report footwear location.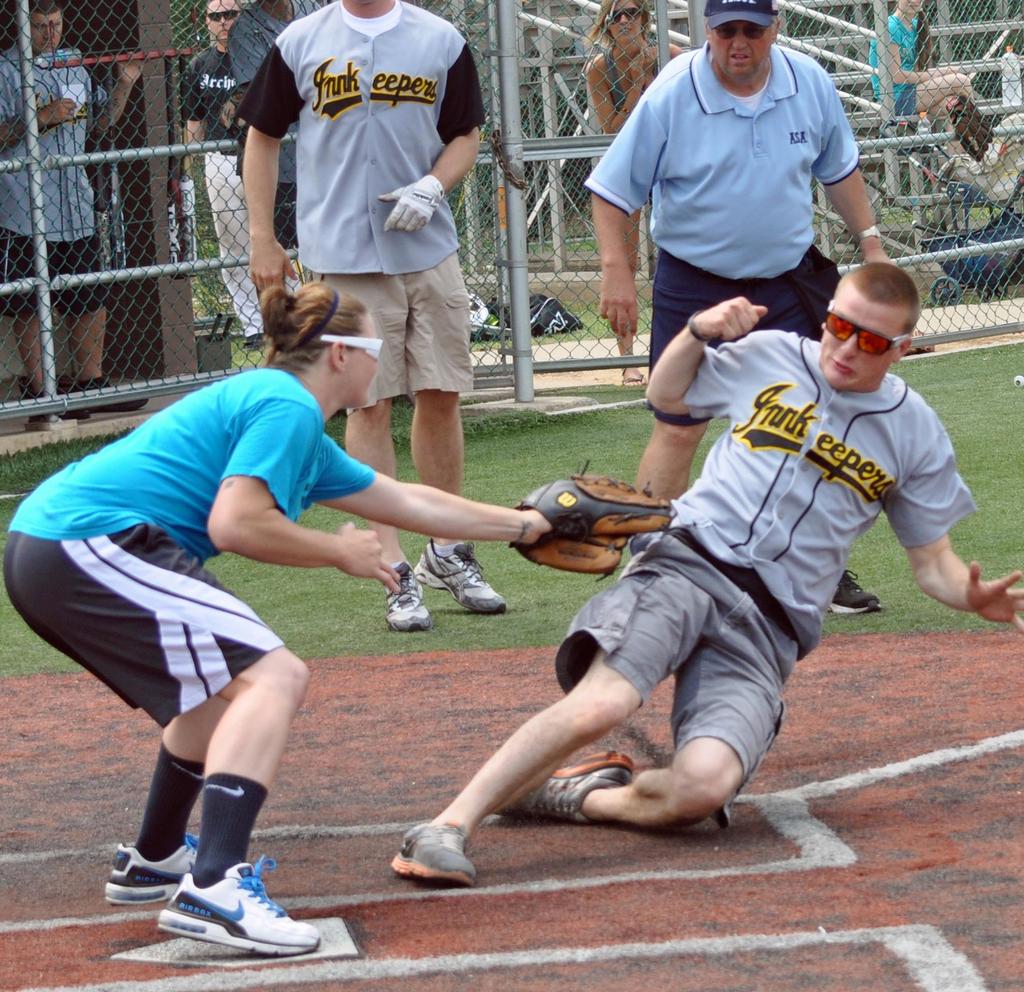
Report: <bbox>156, 845, 324, 957</bbox>.
